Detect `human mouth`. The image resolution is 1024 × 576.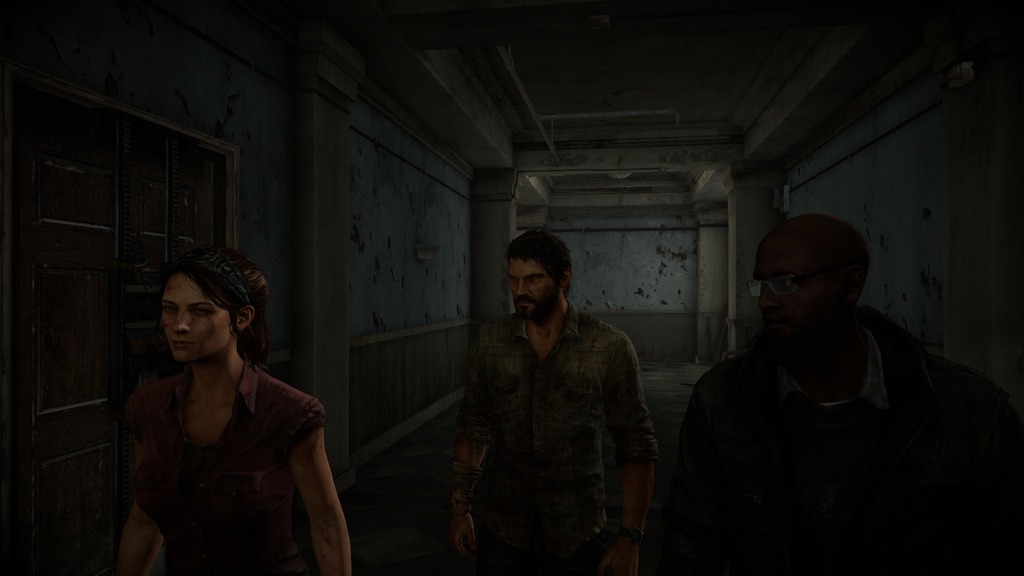
bbox=[172, 335, 193, 349].
